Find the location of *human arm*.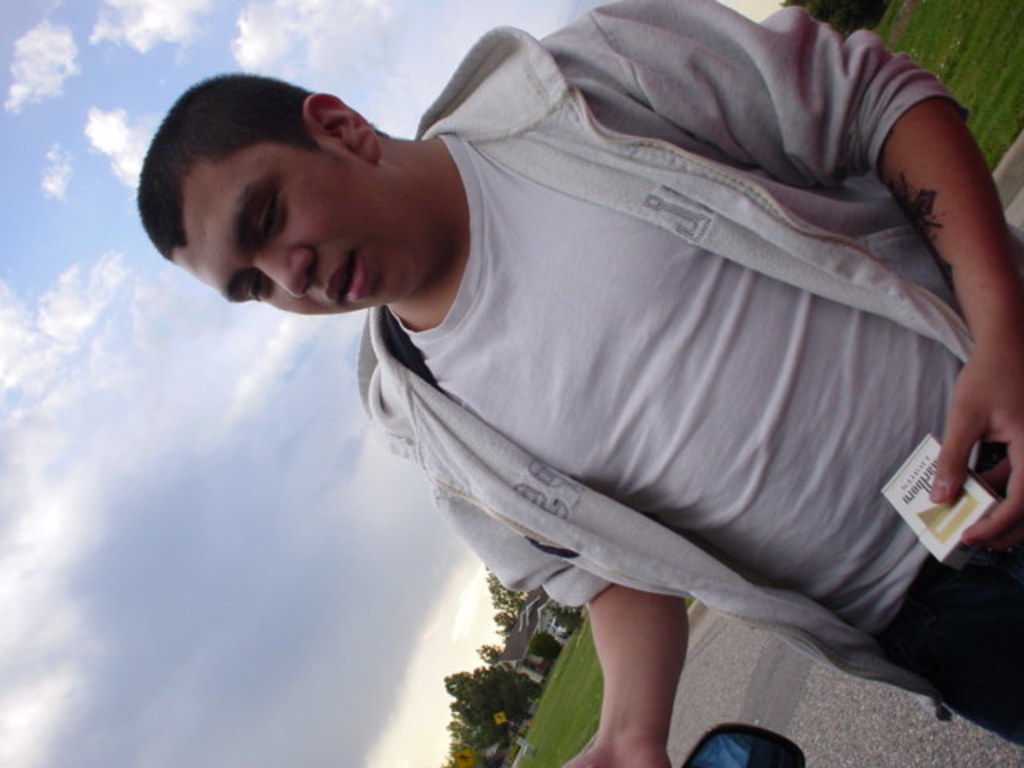
Location: bbox=(426, 482, 691, 766).
